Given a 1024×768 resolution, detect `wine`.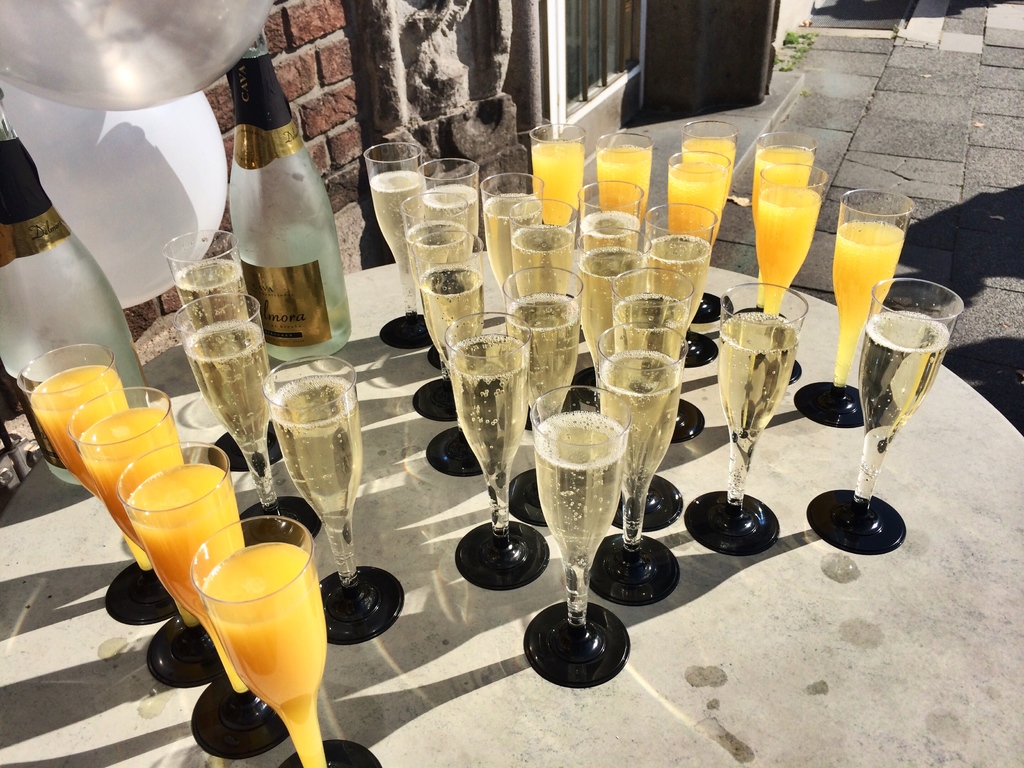
579,209,637,257.
